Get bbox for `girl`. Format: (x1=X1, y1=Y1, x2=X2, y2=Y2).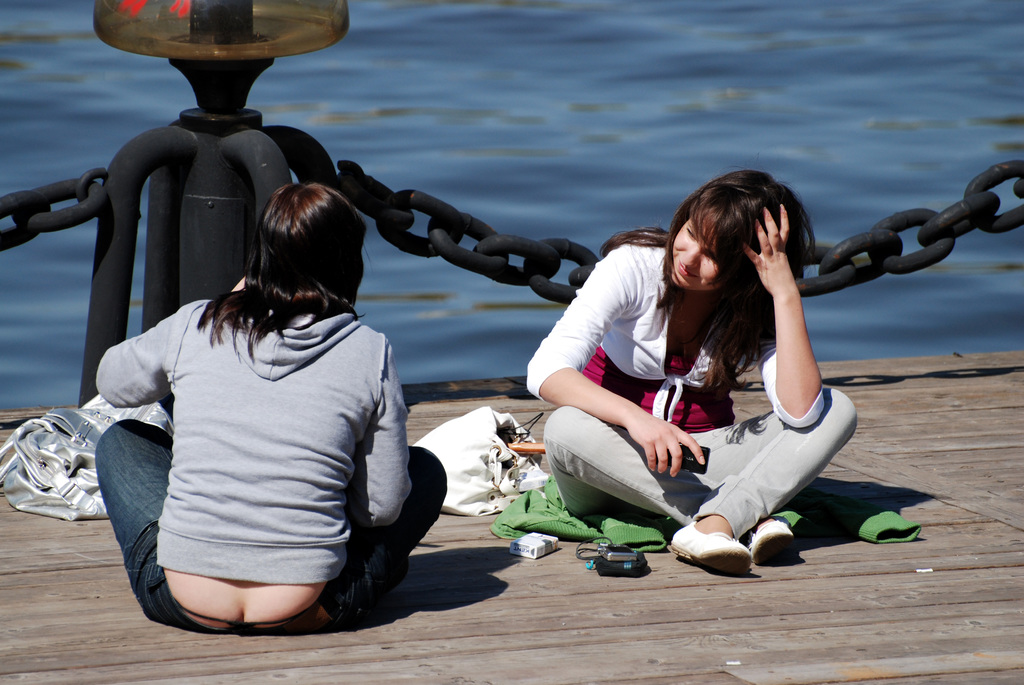
(x1=92, y1=174, x2=452, y2=642).
